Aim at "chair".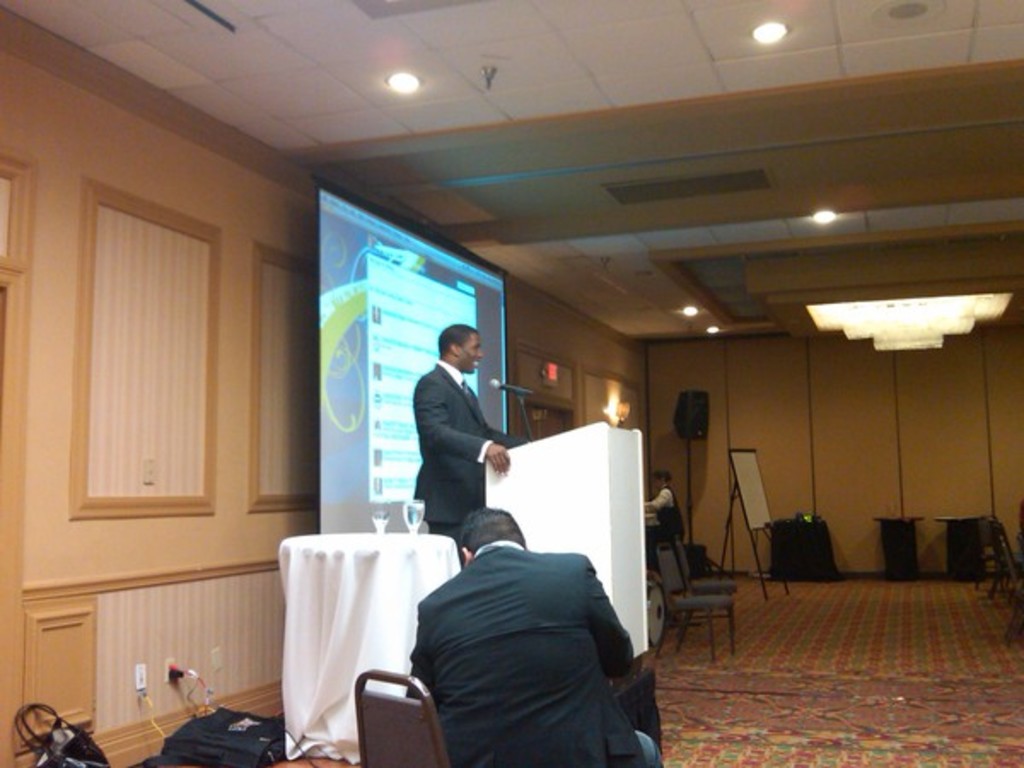
Aimed at pyautogui.locateOnScreen(350, 672, 447, 766).
